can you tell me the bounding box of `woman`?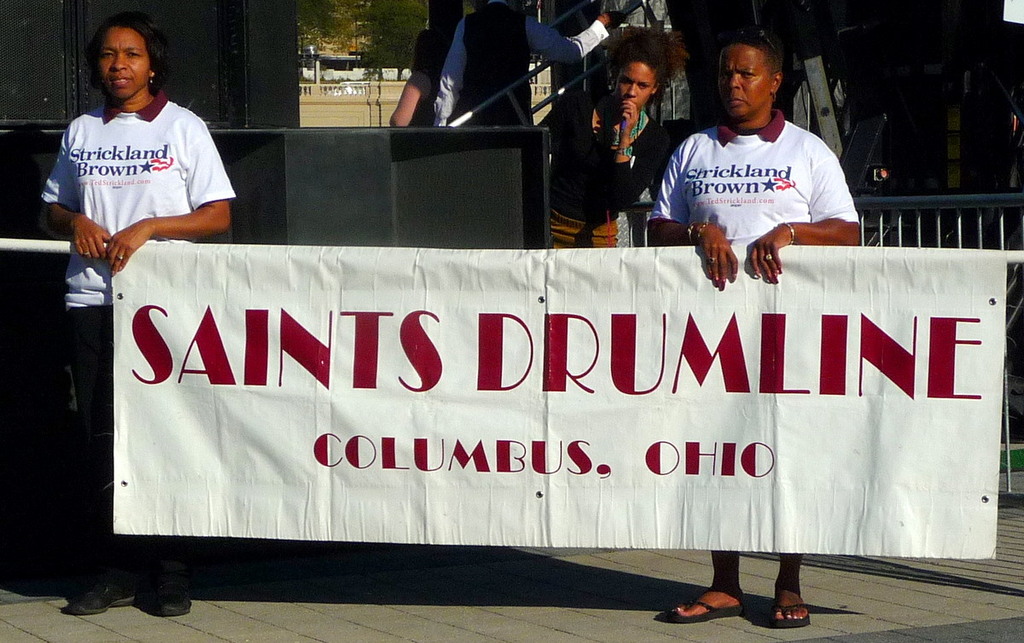
box(28, 20, 232, 615).
